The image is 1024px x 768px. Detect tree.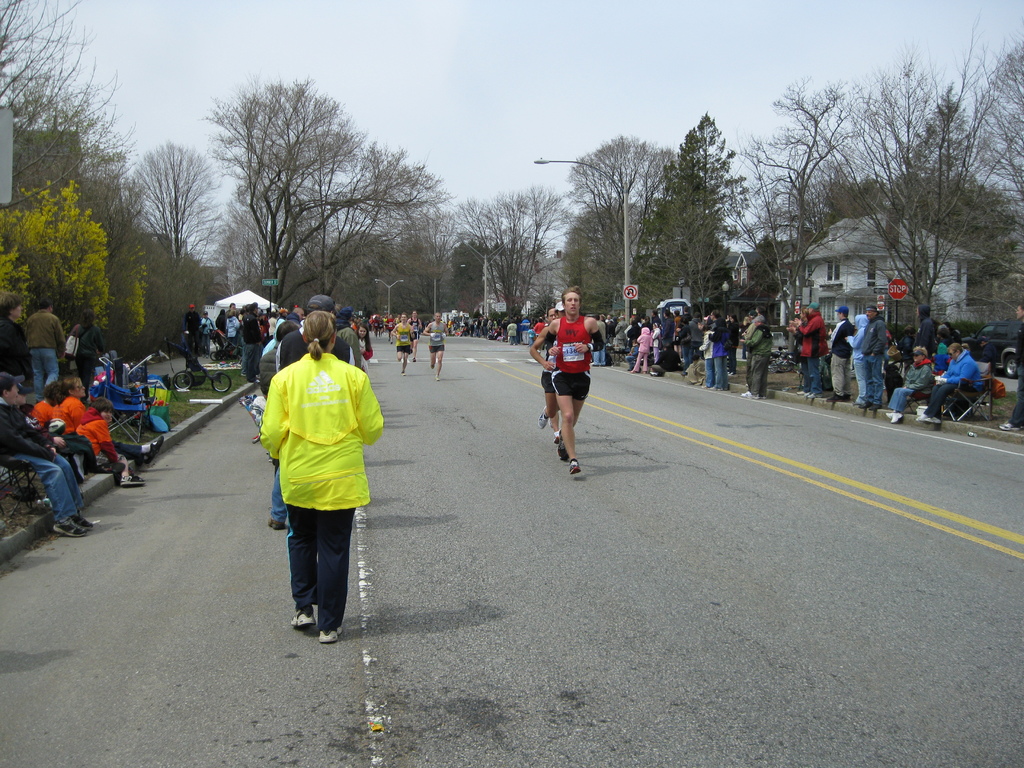
Detection: (129,225,244,357).
